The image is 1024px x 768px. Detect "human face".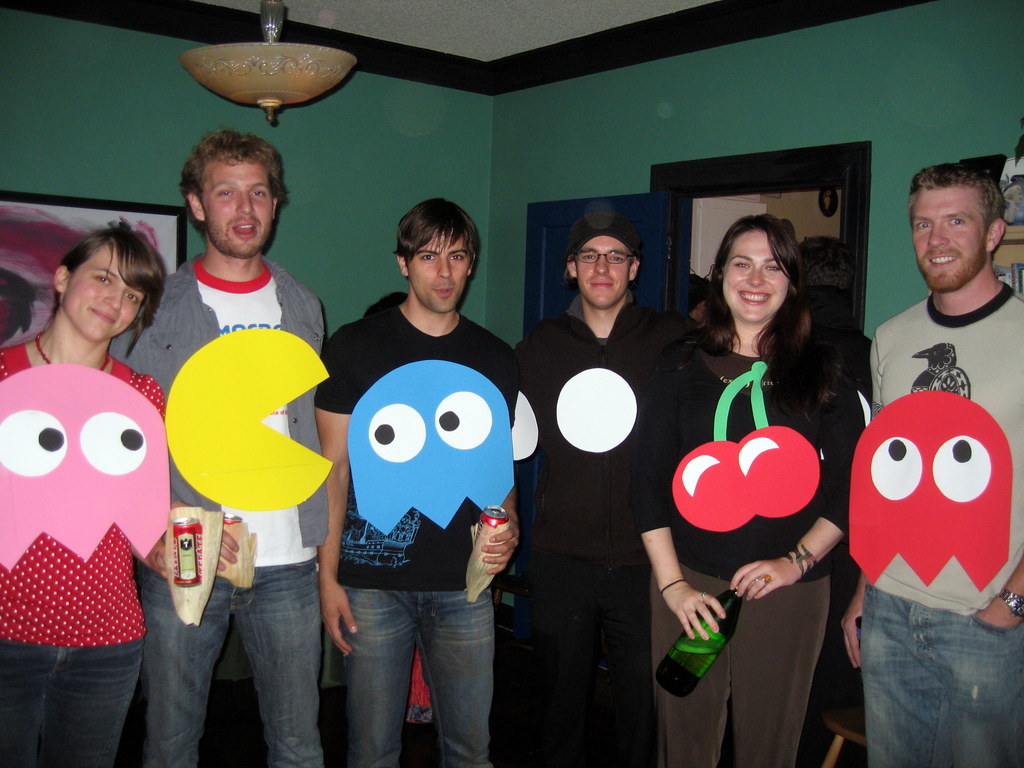
Detection: box=[573, 236, 630, 309].
